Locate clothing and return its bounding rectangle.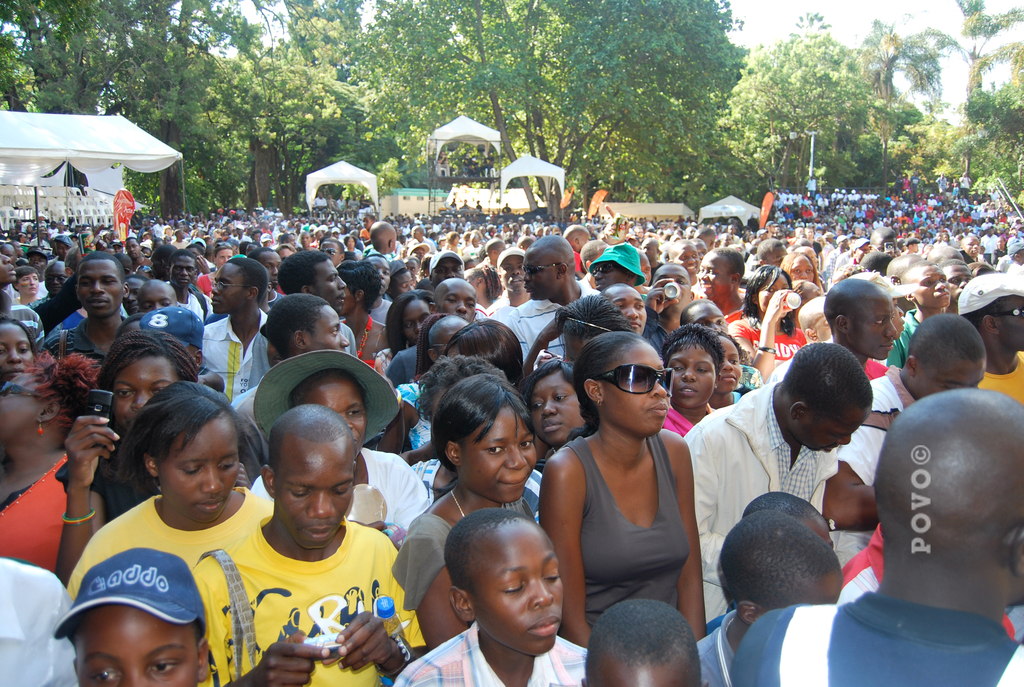
(227,382,269,491).
